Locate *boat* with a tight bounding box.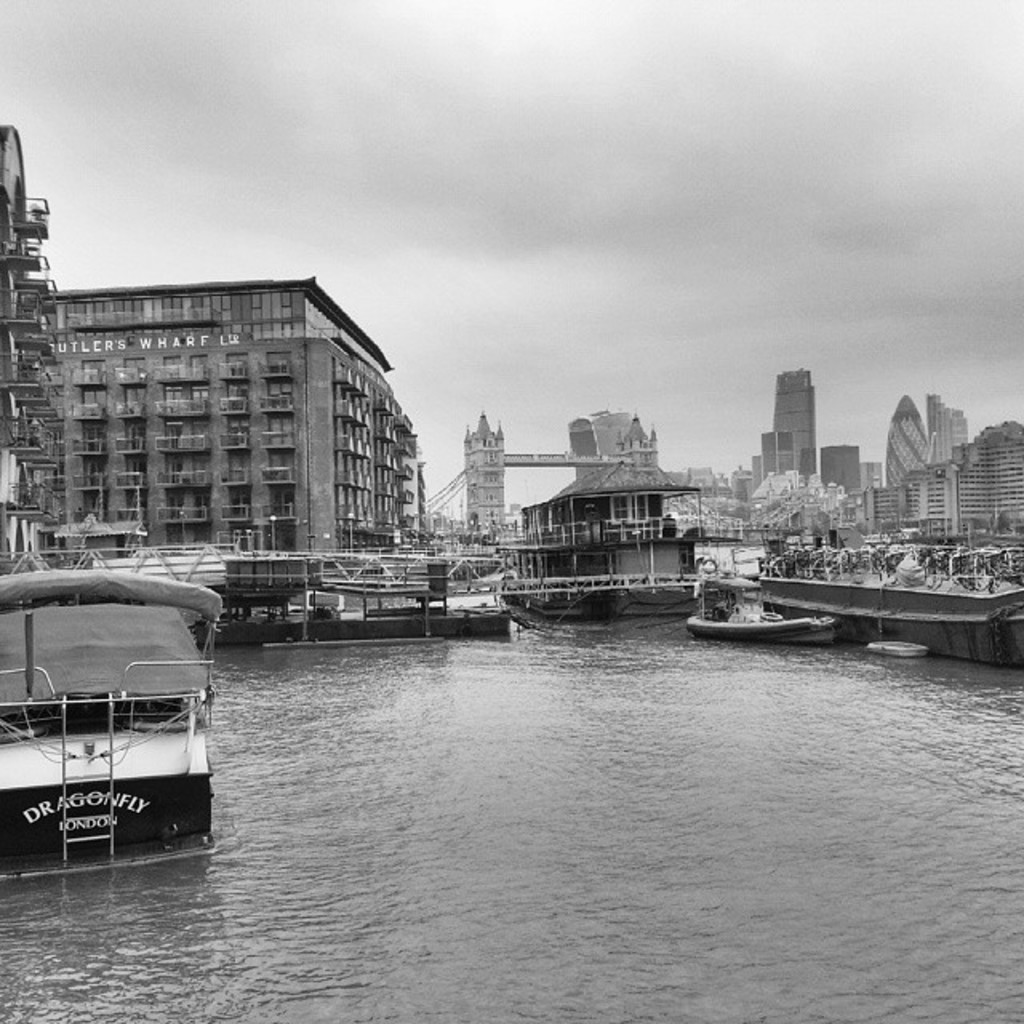
BBox(680, 598, 837, 645).
